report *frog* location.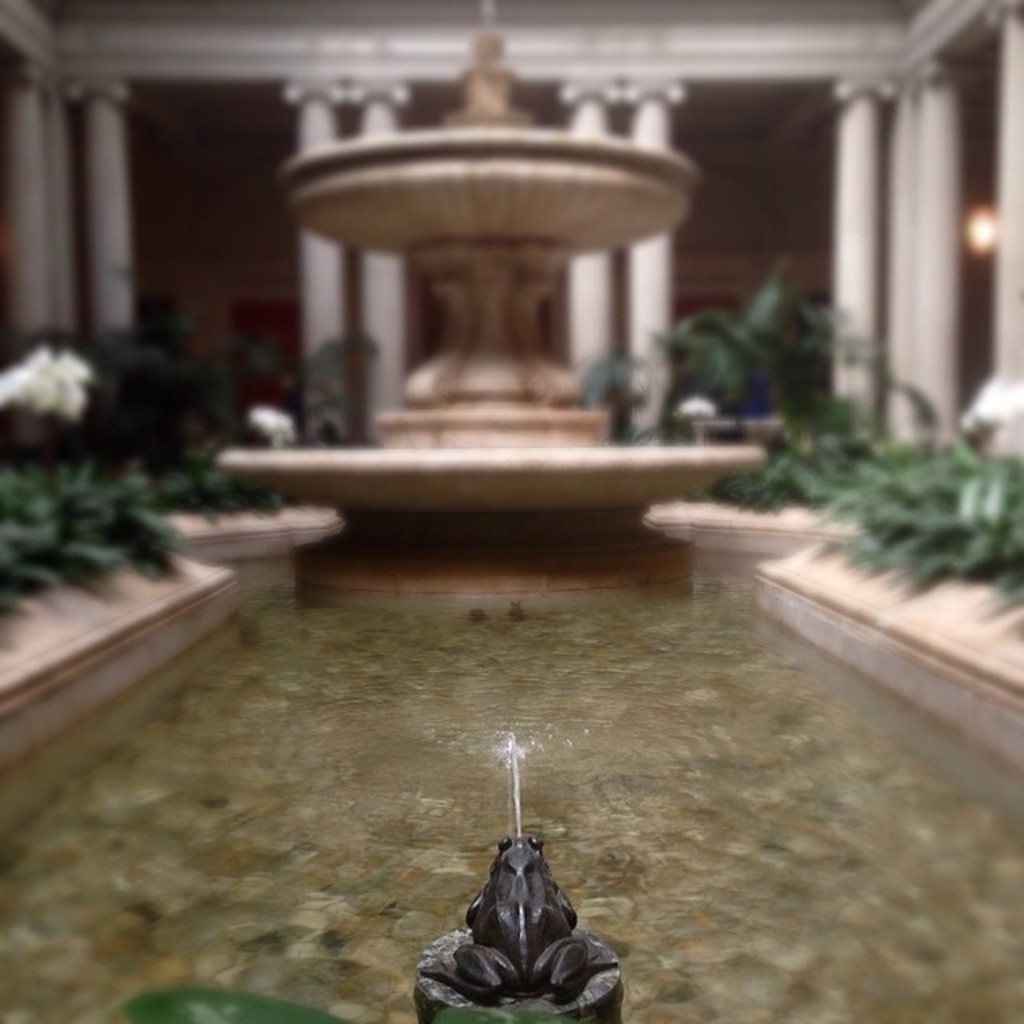
Report: bbox(426, 840, 618, 1000).
